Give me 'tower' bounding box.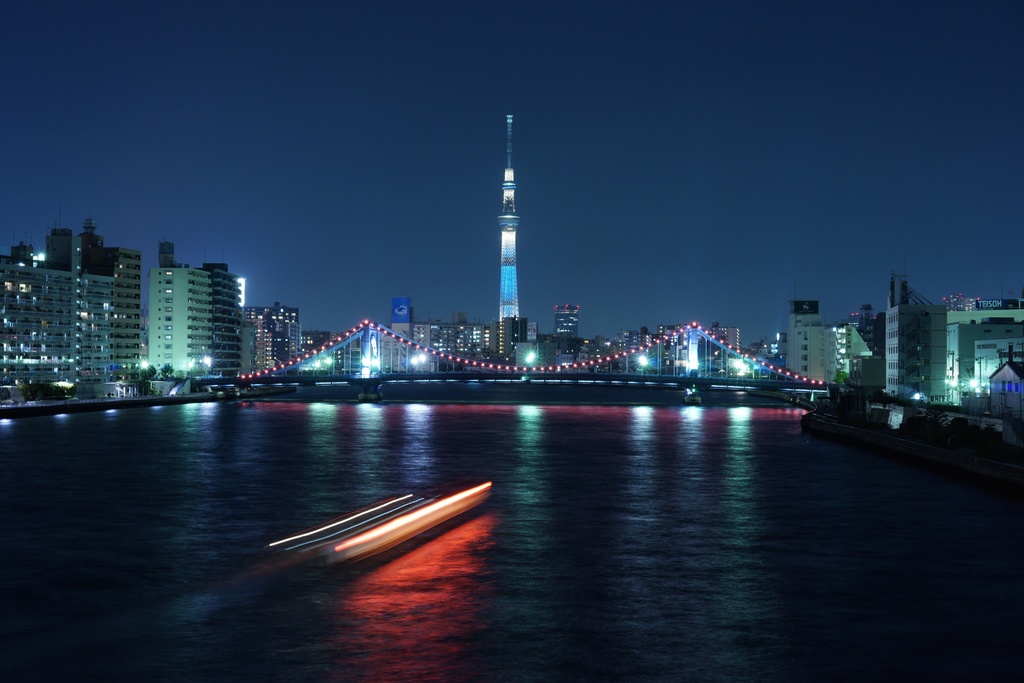
<box>387,297,414,345</box>.
